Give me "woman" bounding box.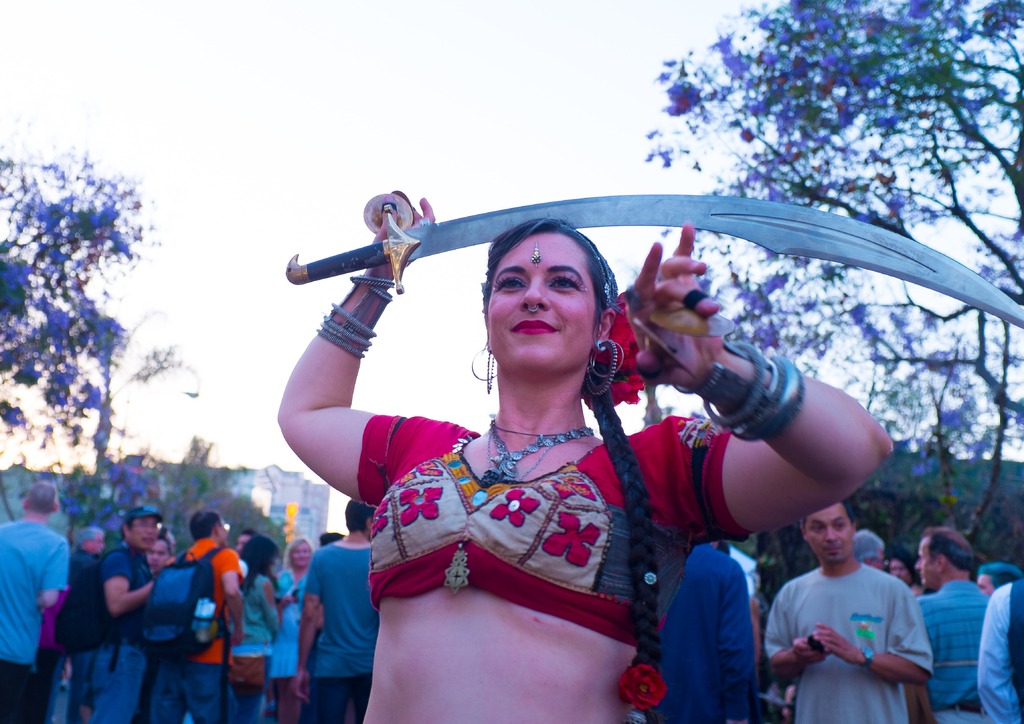
BBox(284, 174, 875, 723).
